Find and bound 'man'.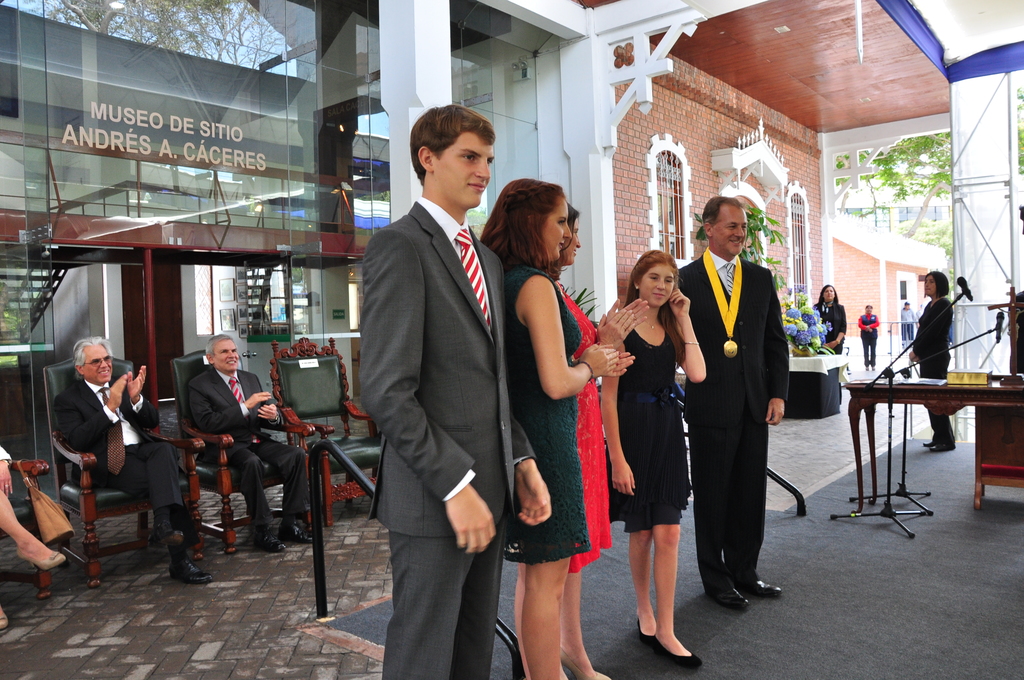
Bound: <region>346, 84, 538, 679</region>.
